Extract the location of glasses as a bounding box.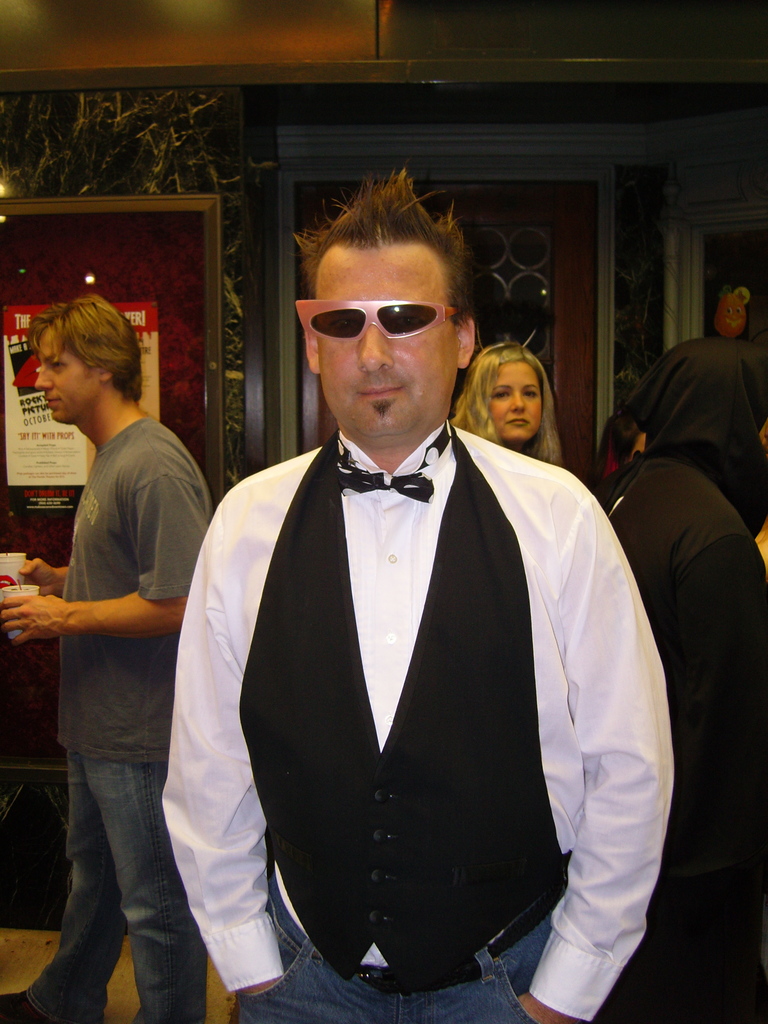
292,295,470,344.
